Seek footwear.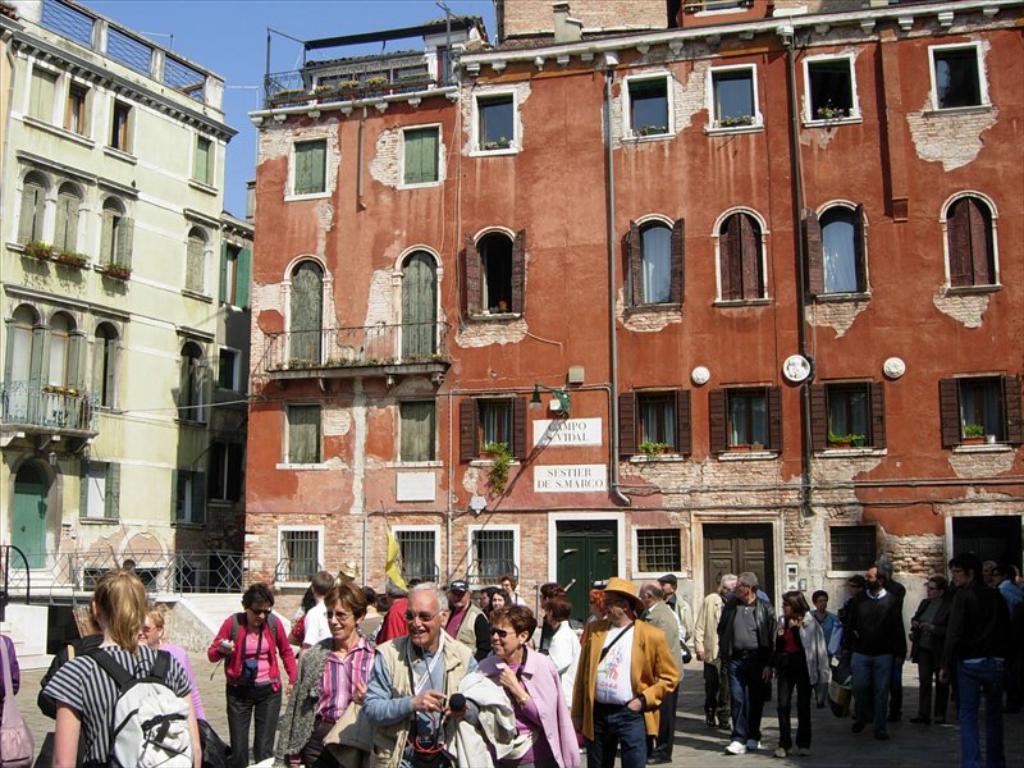
723, 737, 745, 758.
